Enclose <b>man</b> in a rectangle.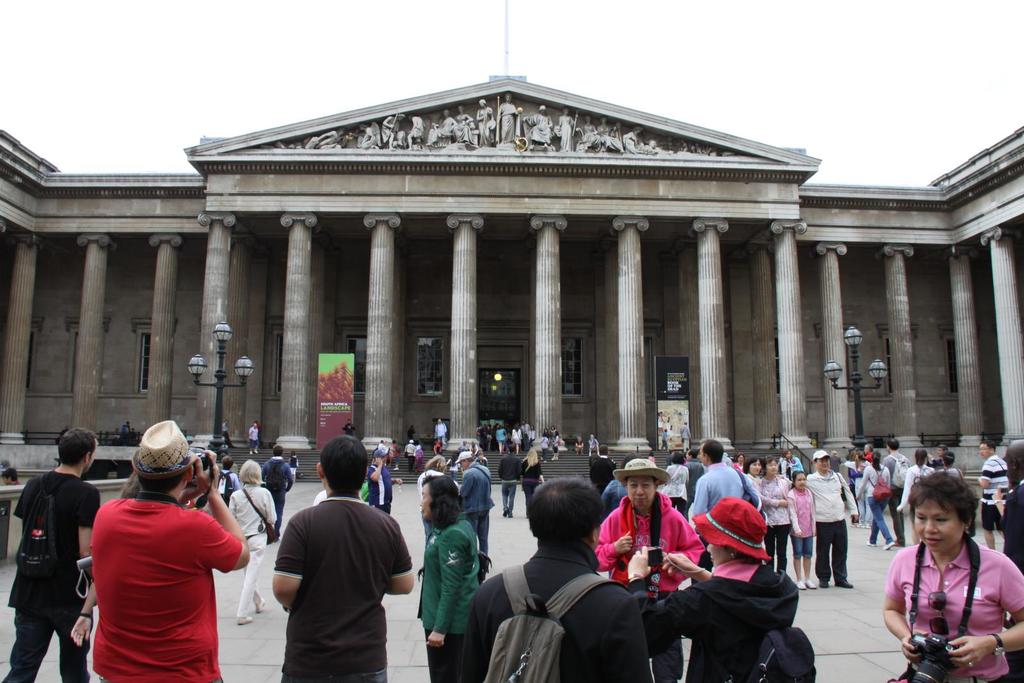
(456,451,496,556).
